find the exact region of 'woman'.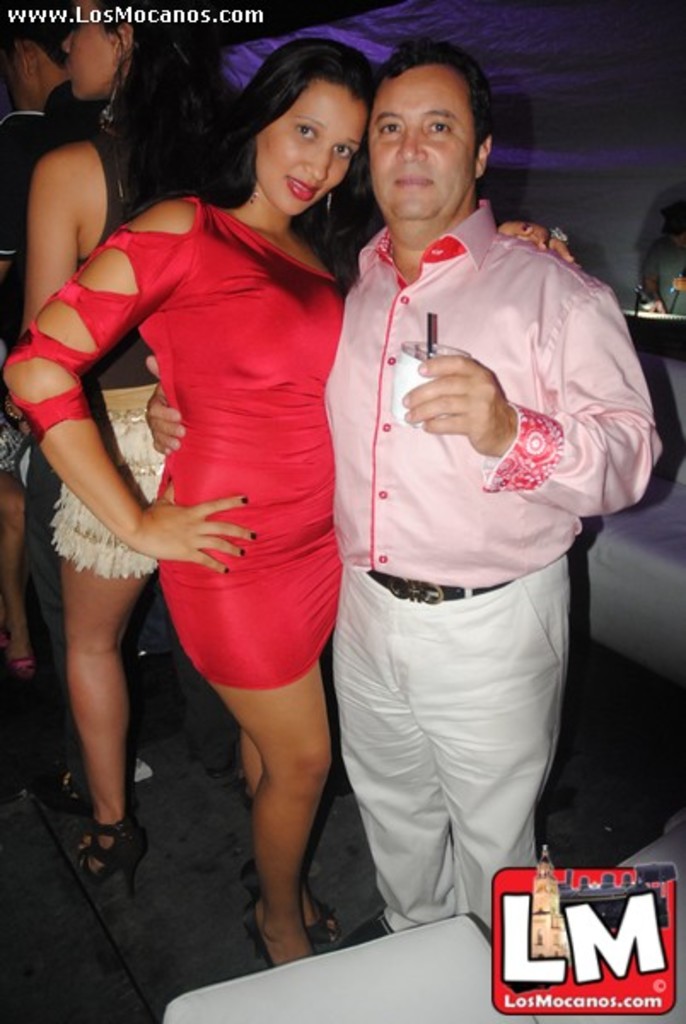
Exact region: x1=15 y1=0 x2=241 y2=887.
